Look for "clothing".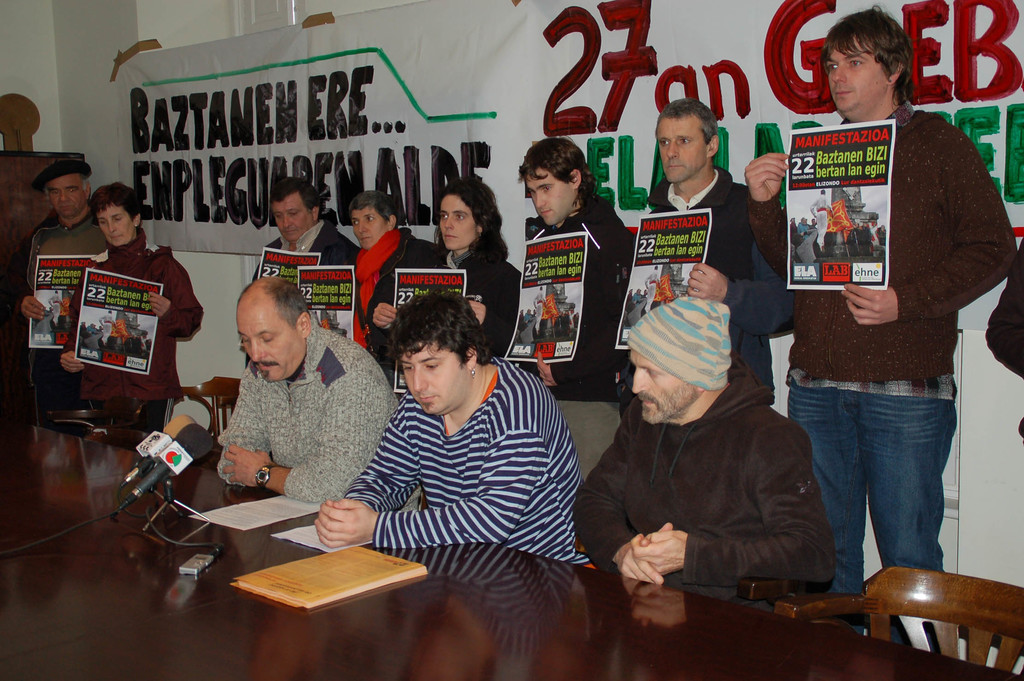
Found: left=572, top=380, right=835, bottom=615.
